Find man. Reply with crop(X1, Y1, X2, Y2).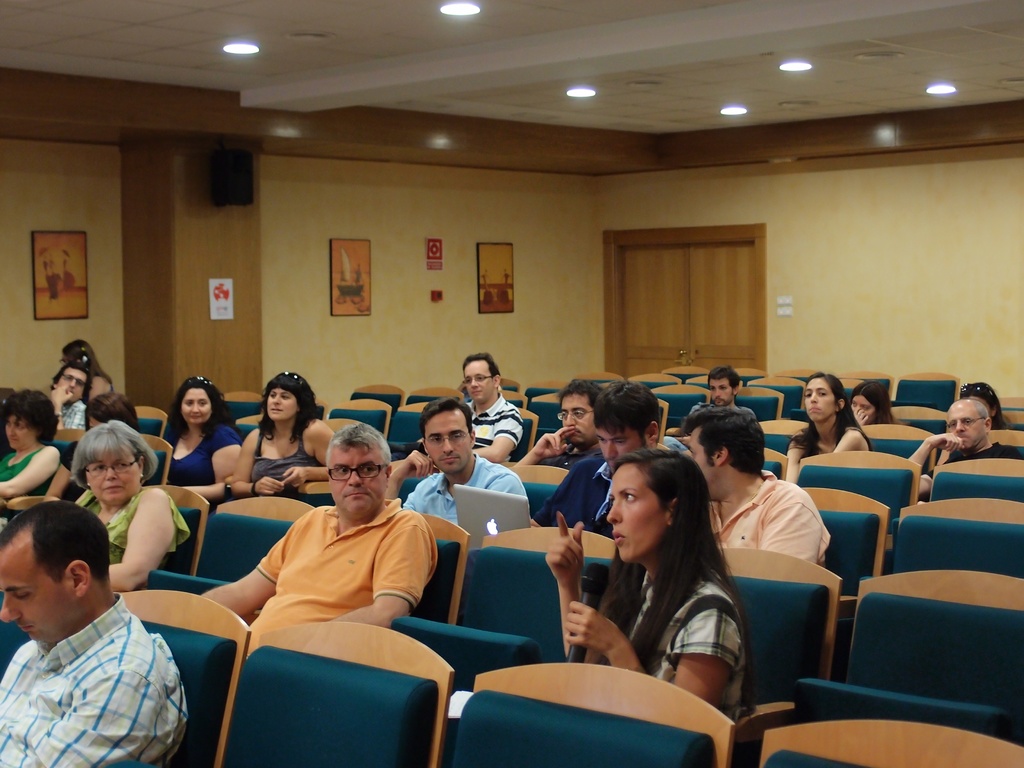
crop(460, 352, 522, 460).
